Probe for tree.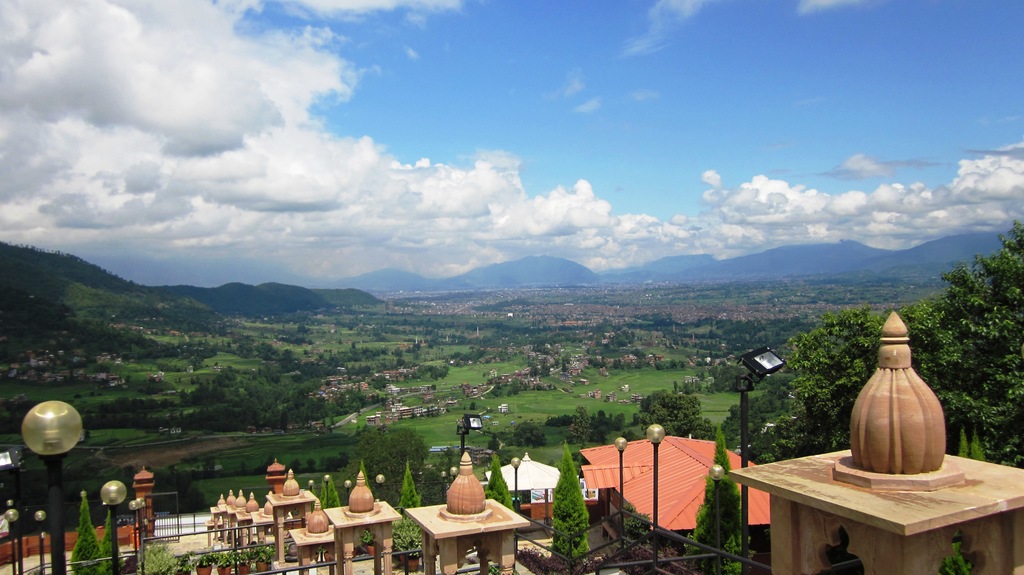
Probe result: [x1=391, y1=464, x2=420, y2=554].
